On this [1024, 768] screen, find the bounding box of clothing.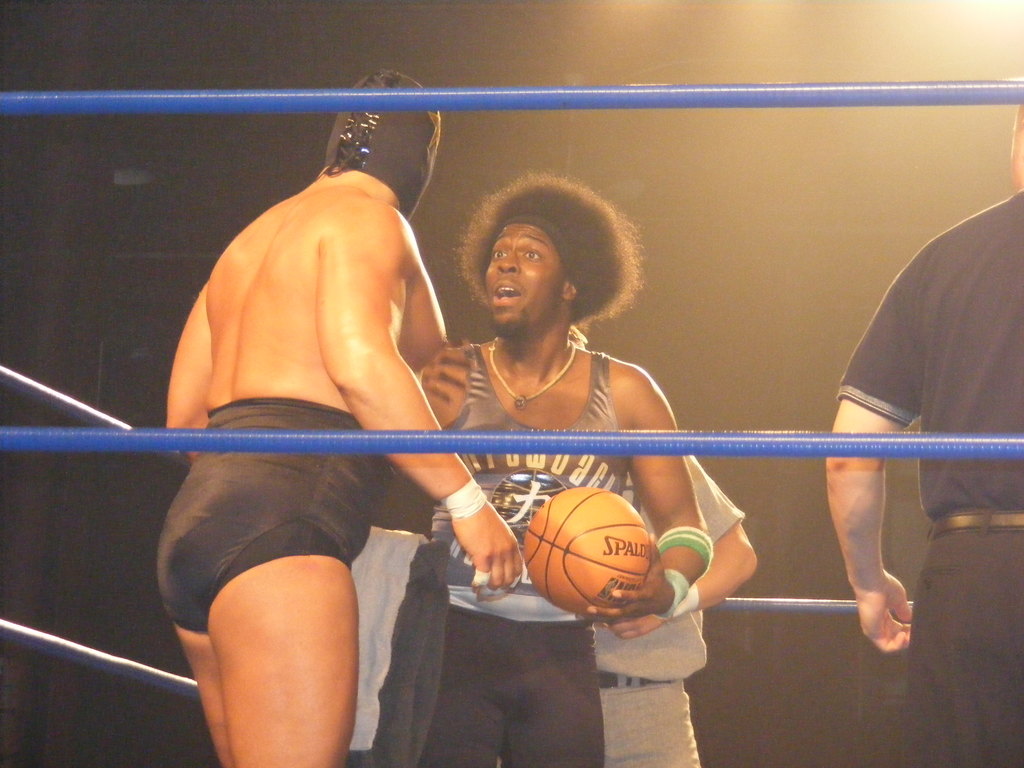
Bounding box: 407/339/636/767.
